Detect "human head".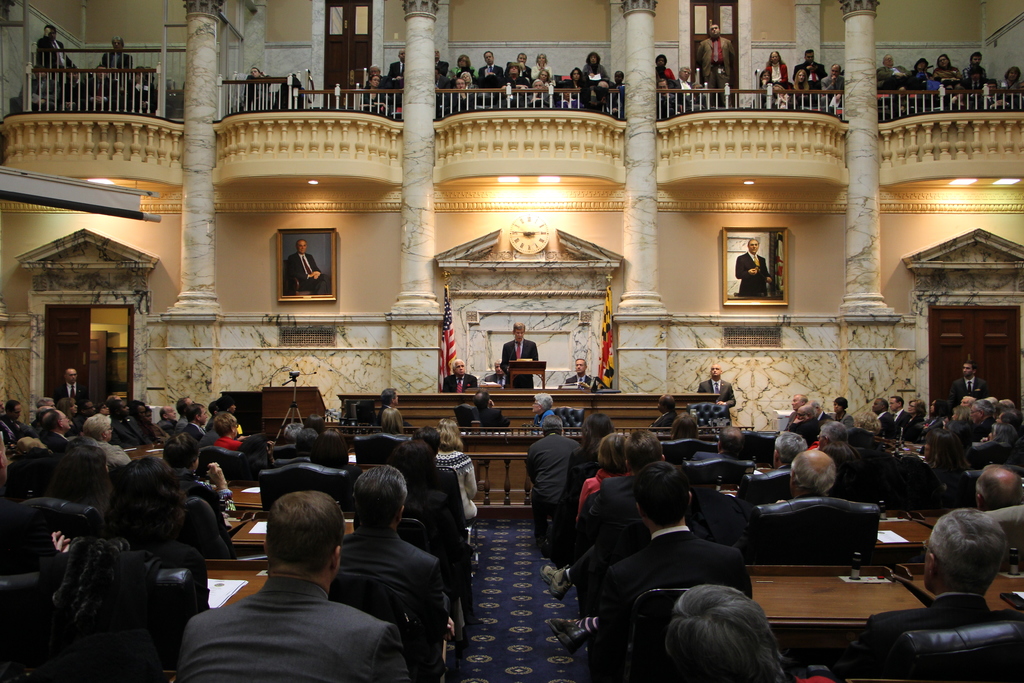
Detected at (left=832, top=395, right=849, bottom=414).
